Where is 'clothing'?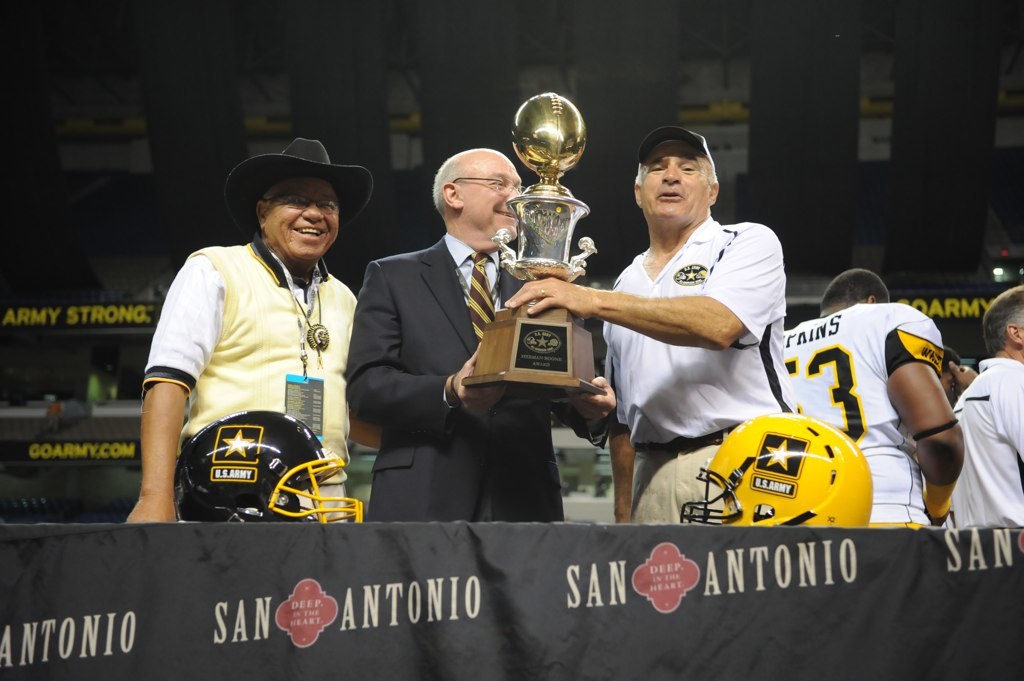
<bbox>783, 303, 946, 543</bbox>.
